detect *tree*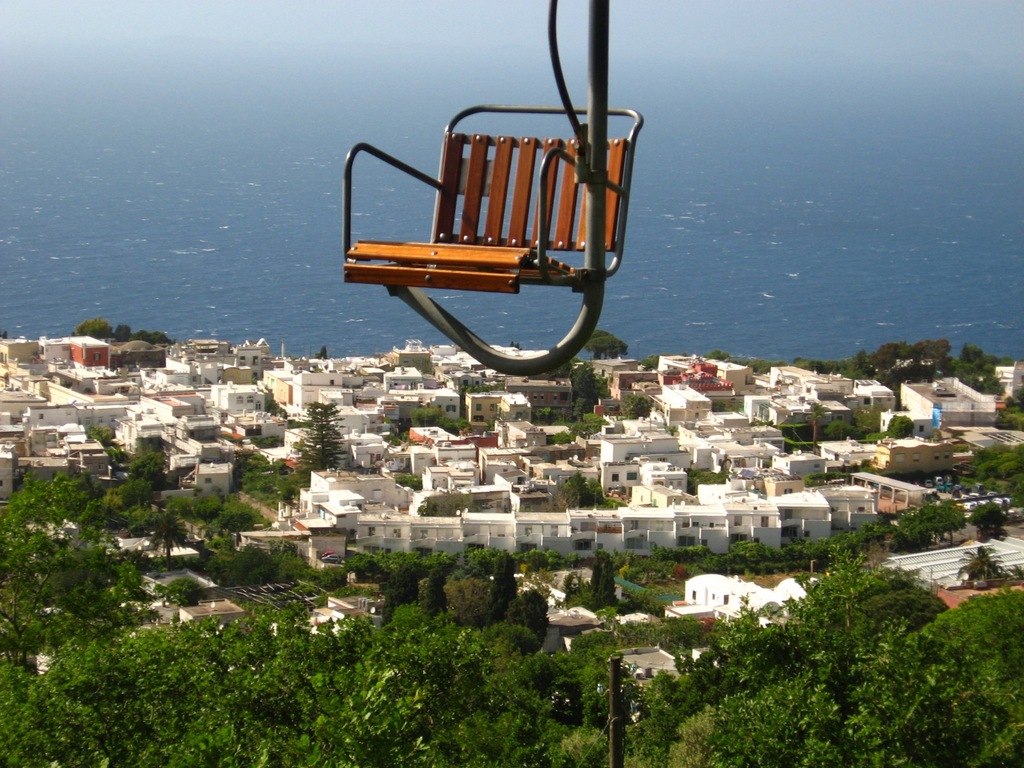
[left=966, top=500, right=1014, bottom=542]
